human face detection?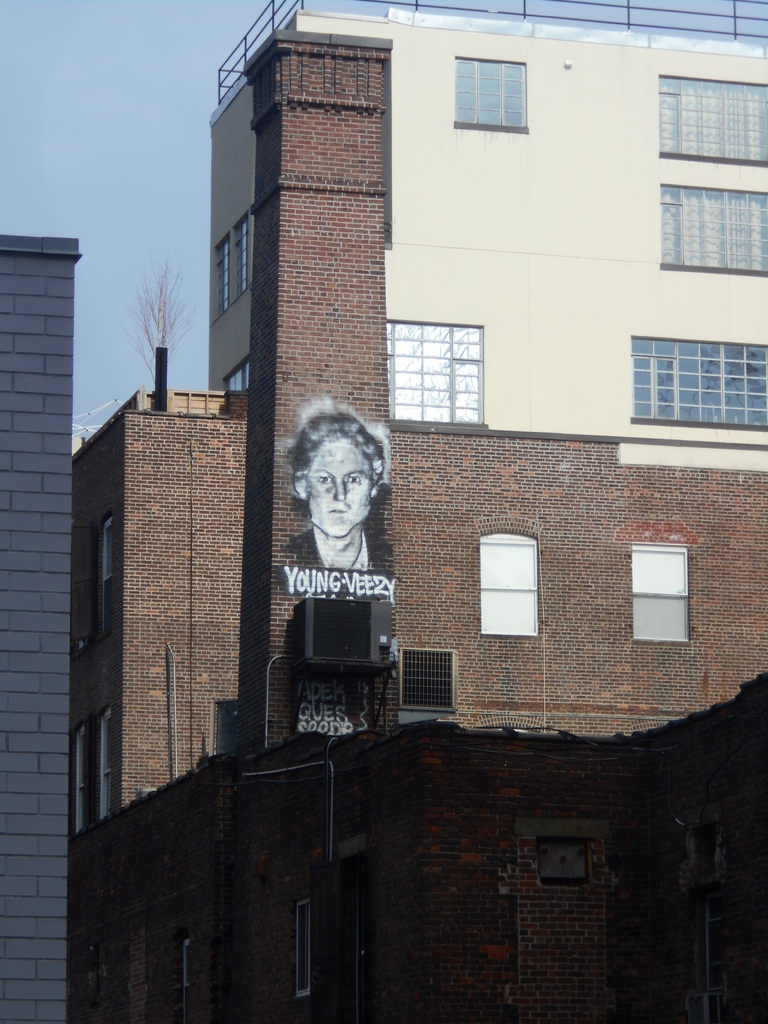
310/434/372/537
